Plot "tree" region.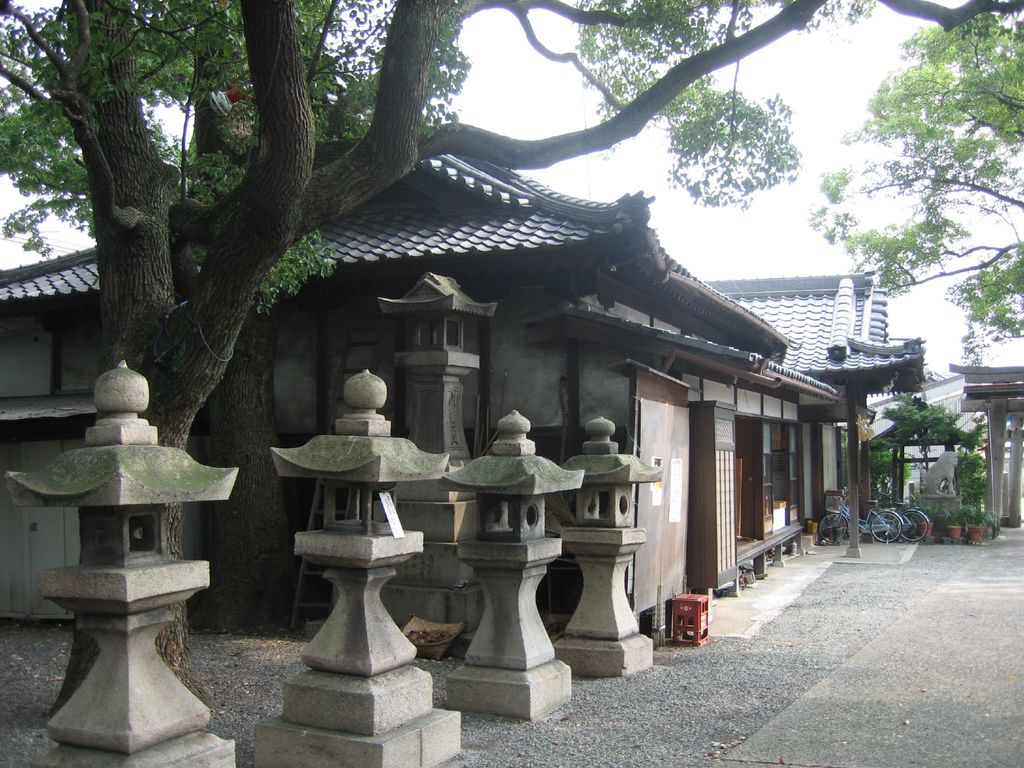
Plotted at bbox(806, 3, 1023, 376).
